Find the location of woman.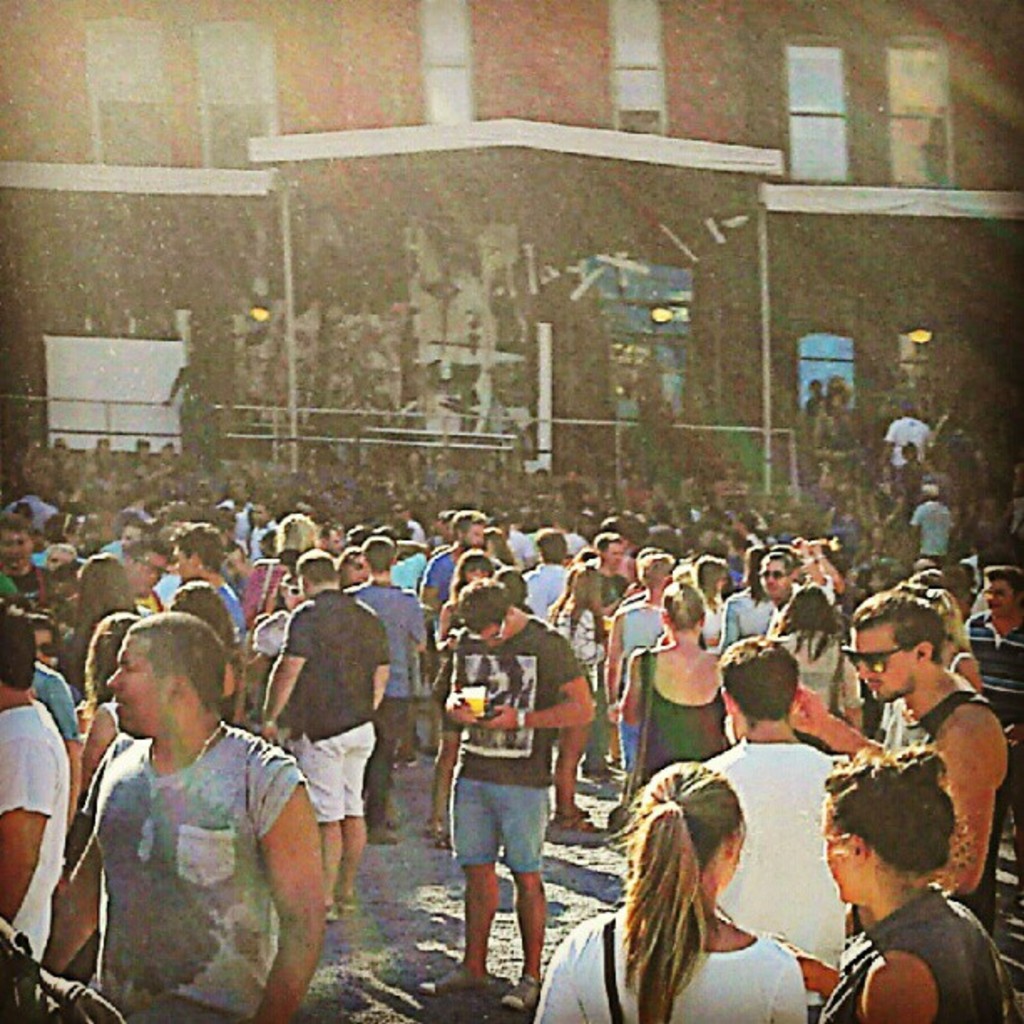
Location: detection(775, 740, 1006, 1022).
